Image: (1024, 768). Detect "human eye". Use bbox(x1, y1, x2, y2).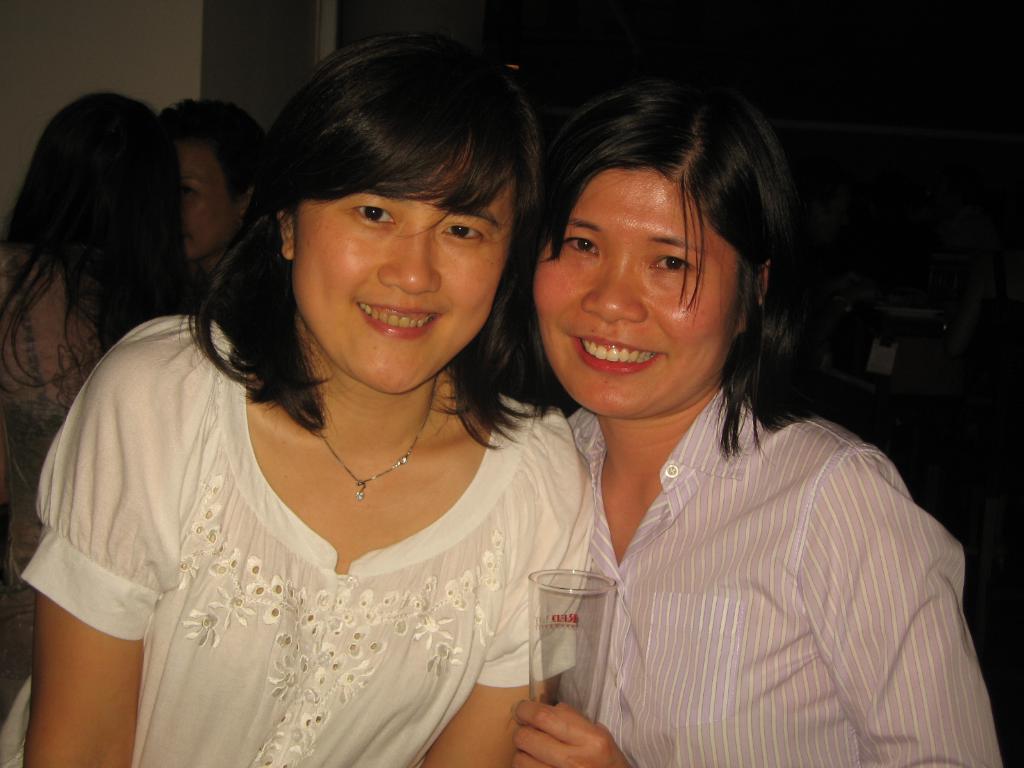
bbox(646, 255, 695, 276).
